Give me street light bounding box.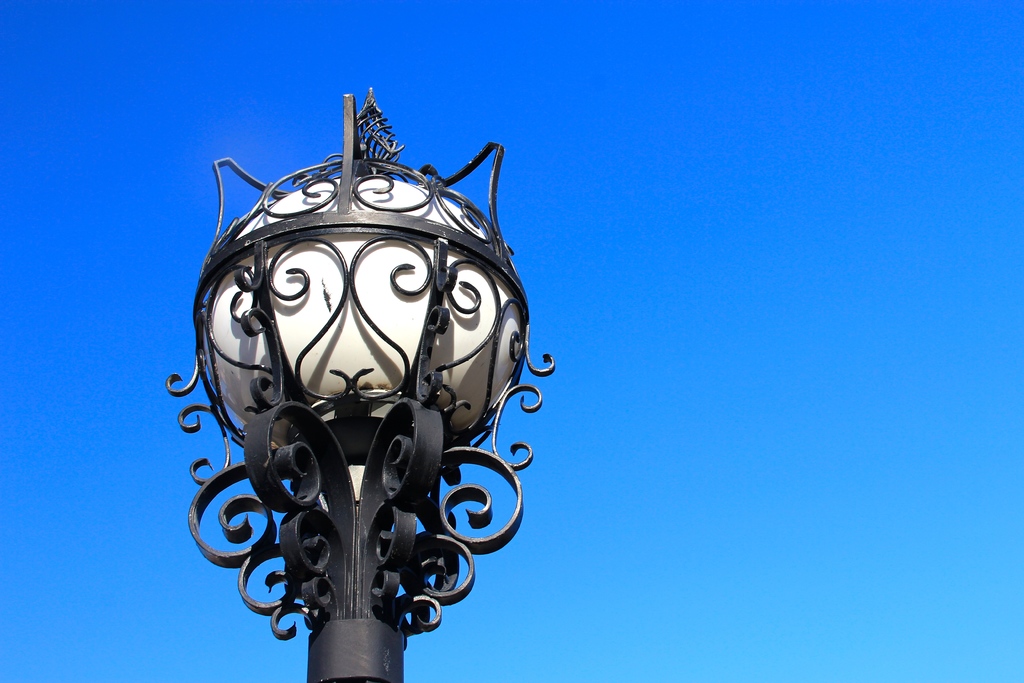
l=126, t=81, r=588, b=682.
